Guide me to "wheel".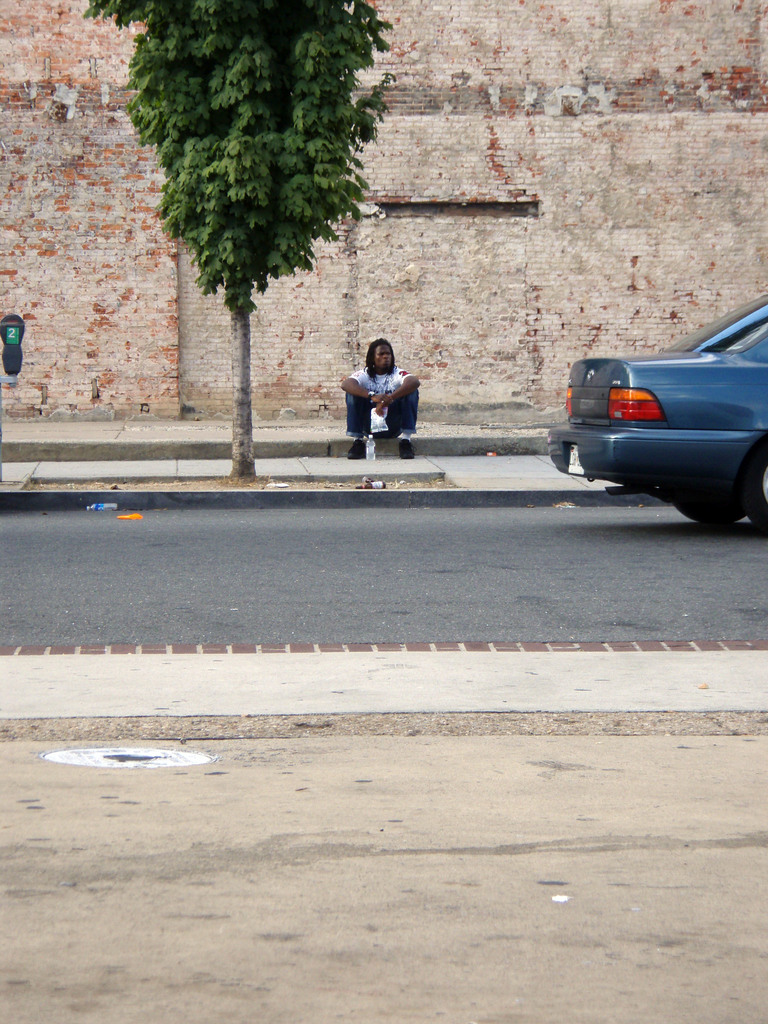
Guidance: left=682, top=501, right=747, bottom=518.
